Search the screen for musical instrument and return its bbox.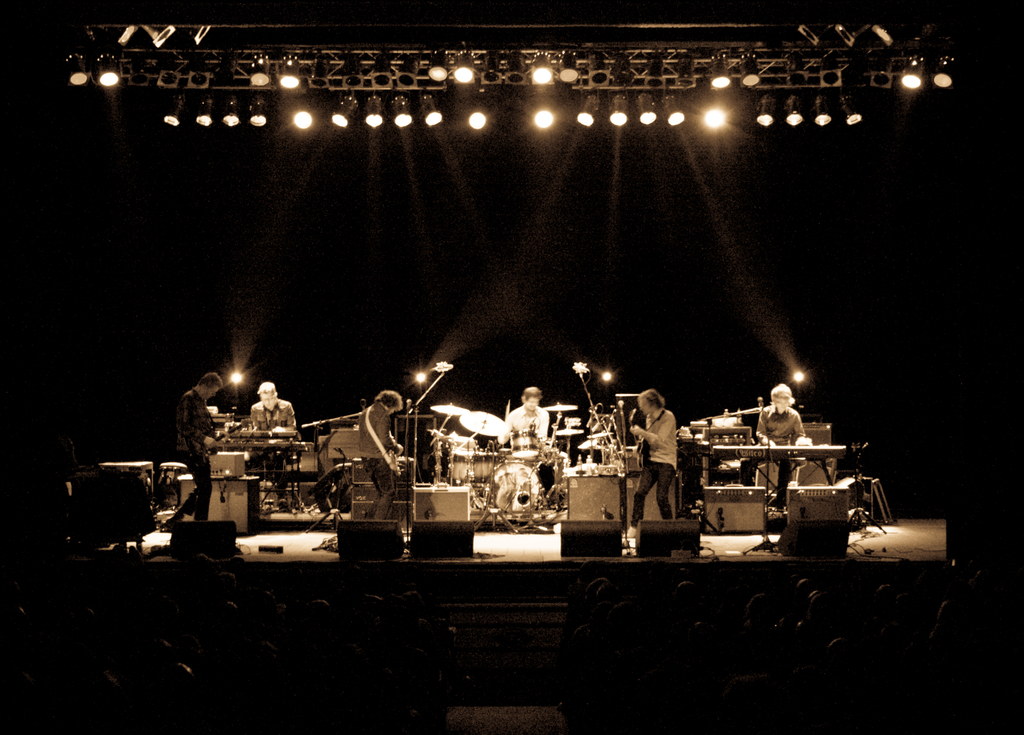
Found: (635, 420, 649, 470).
